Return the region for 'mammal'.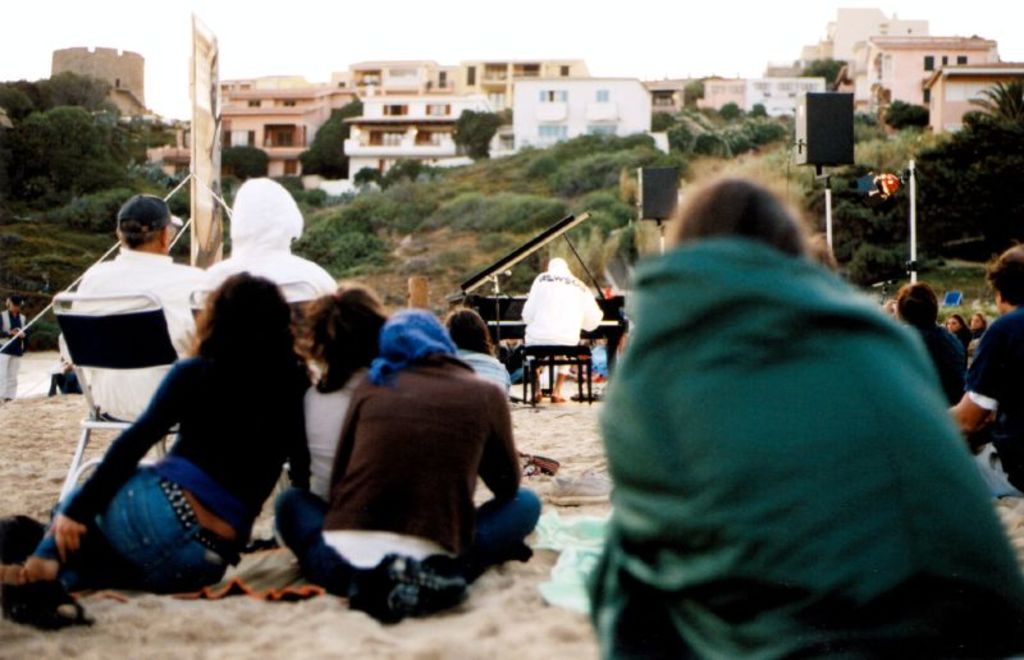
<bbox>270, 304, 547, 627</bbox>.
